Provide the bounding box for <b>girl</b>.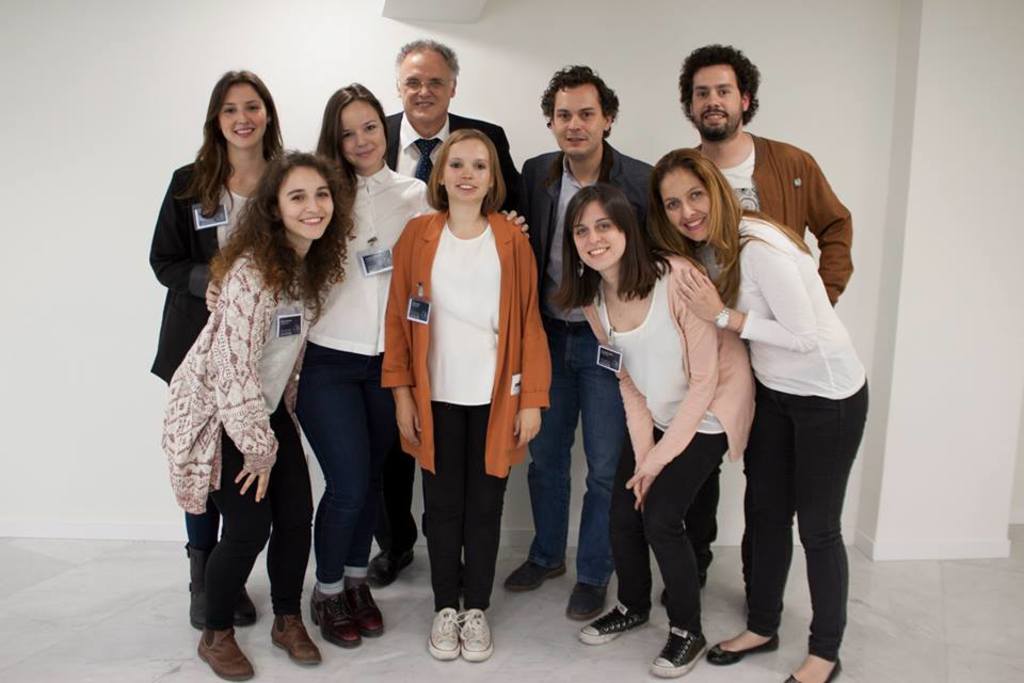
381,127,550,663.
